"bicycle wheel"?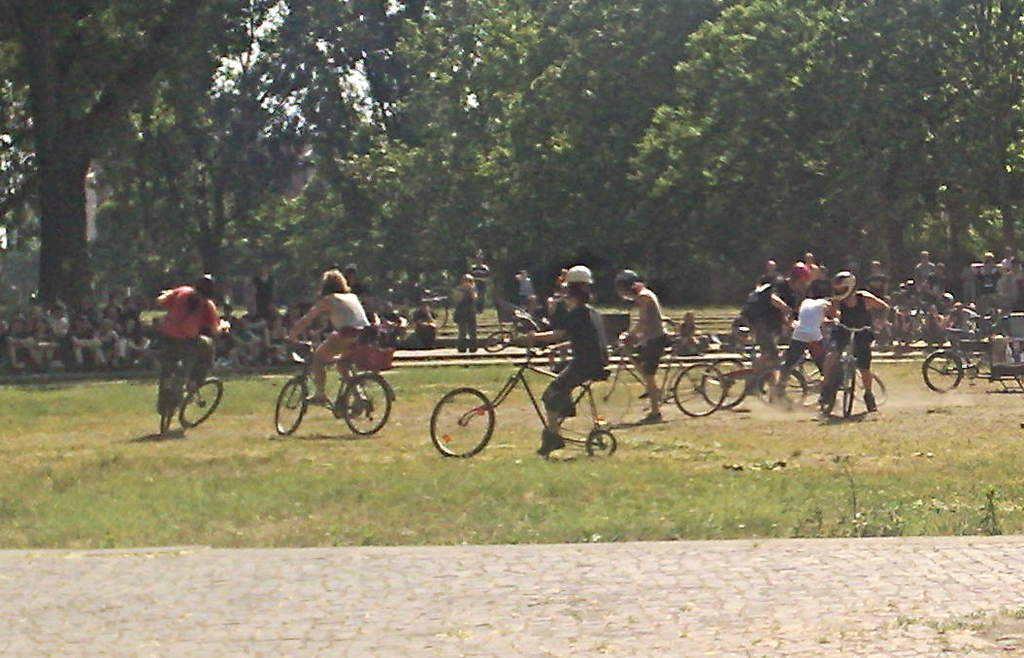
672:365:726:422
